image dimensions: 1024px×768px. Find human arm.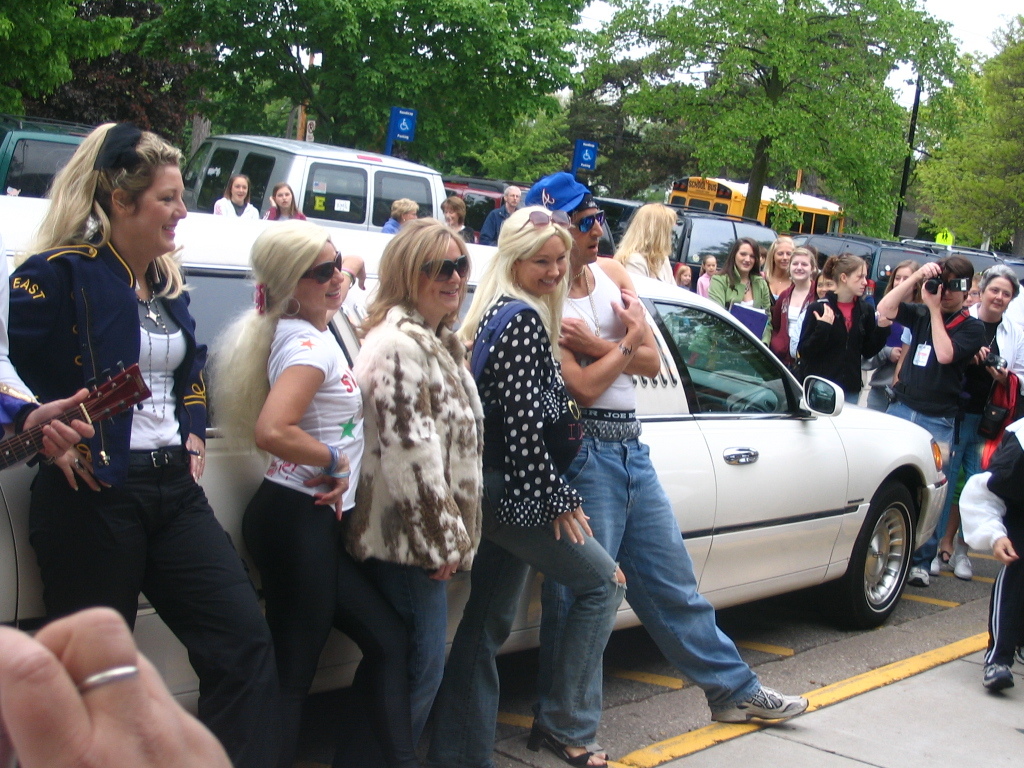
(359,342,457,571).
